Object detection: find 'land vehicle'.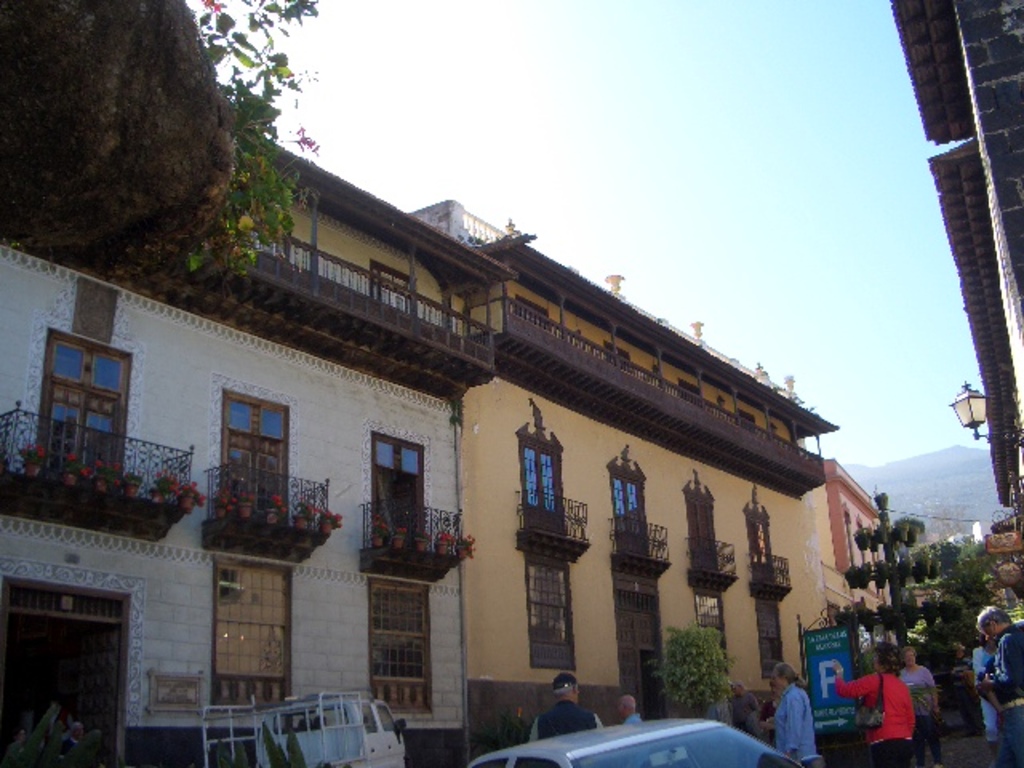
crop(206, 691, 405, 766).
